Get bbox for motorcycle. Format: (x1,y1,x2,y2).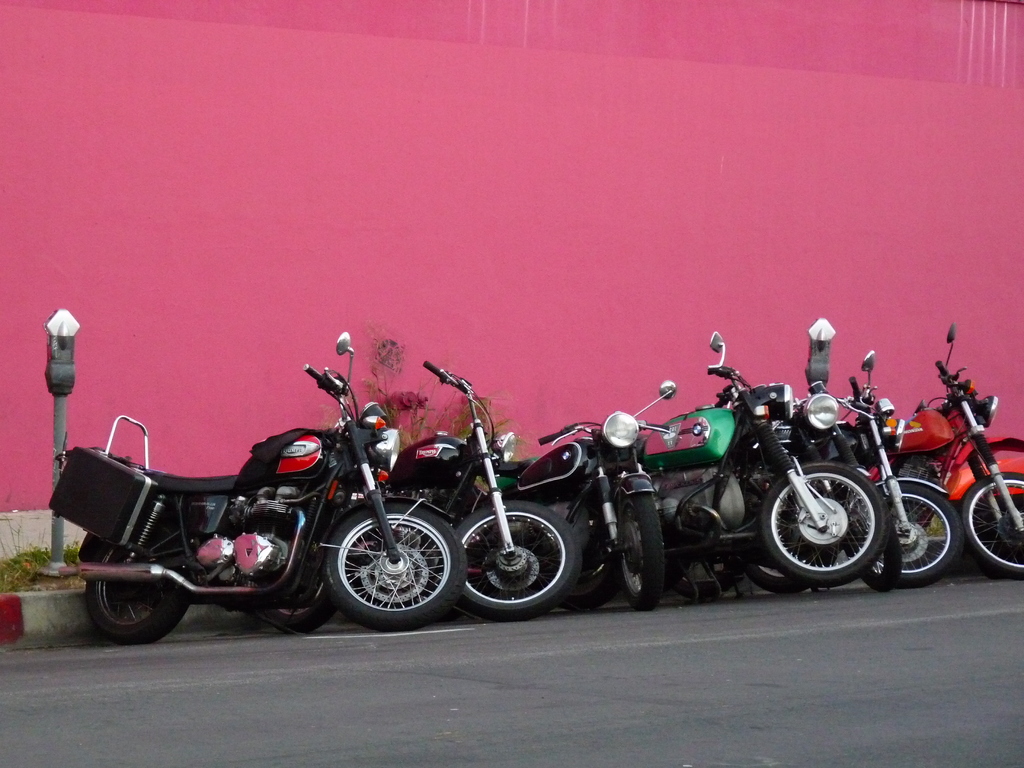
(824,348,961,582).
